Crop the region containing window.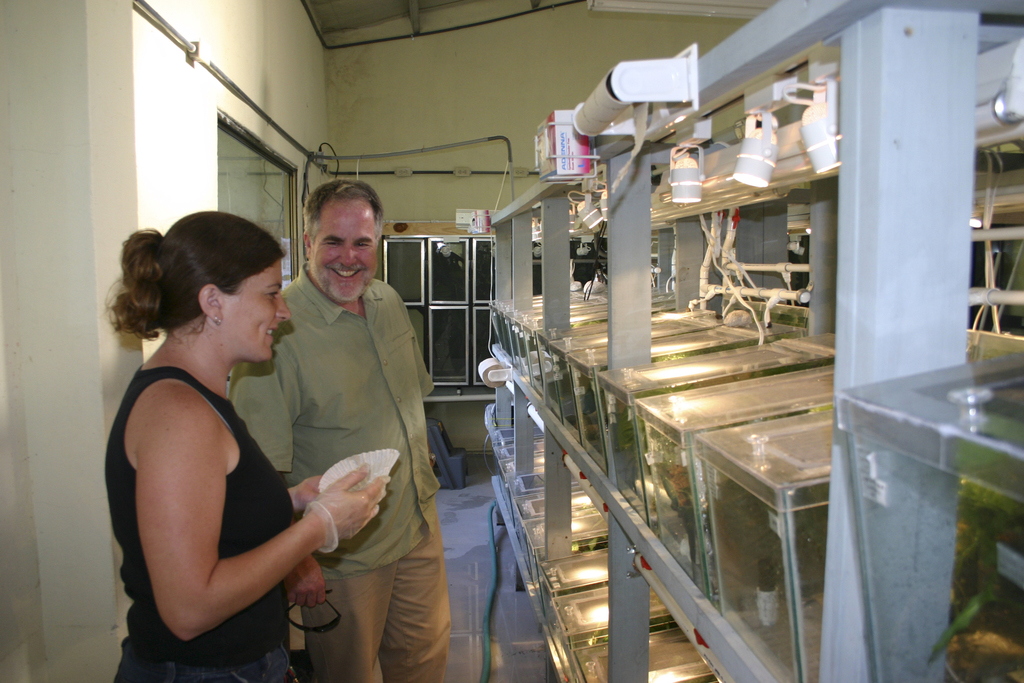
Crop region: bbox(385, 222, 660, 393).
